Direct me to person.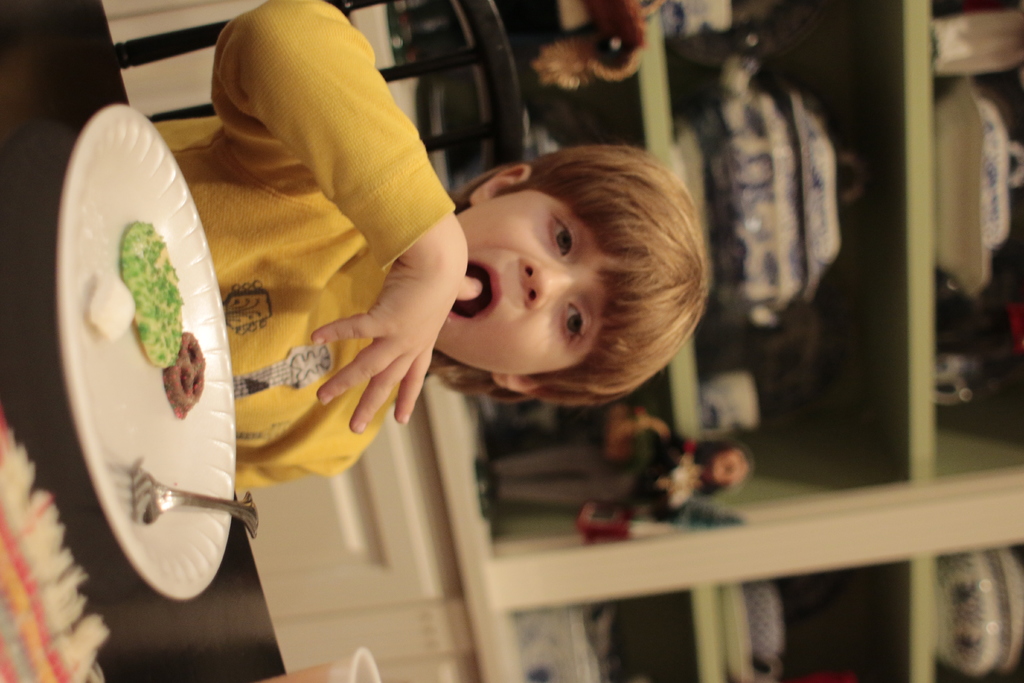
Direction: [173,0,708,499].
